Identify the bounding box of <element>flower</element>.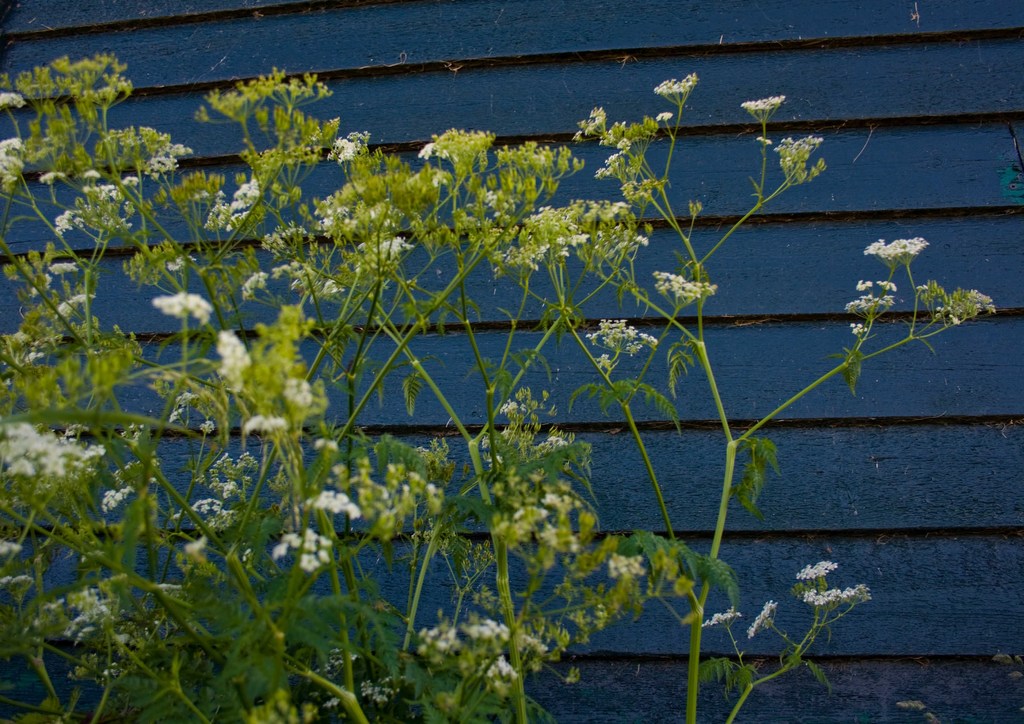
l=420, t=611, r=548, b=695.
